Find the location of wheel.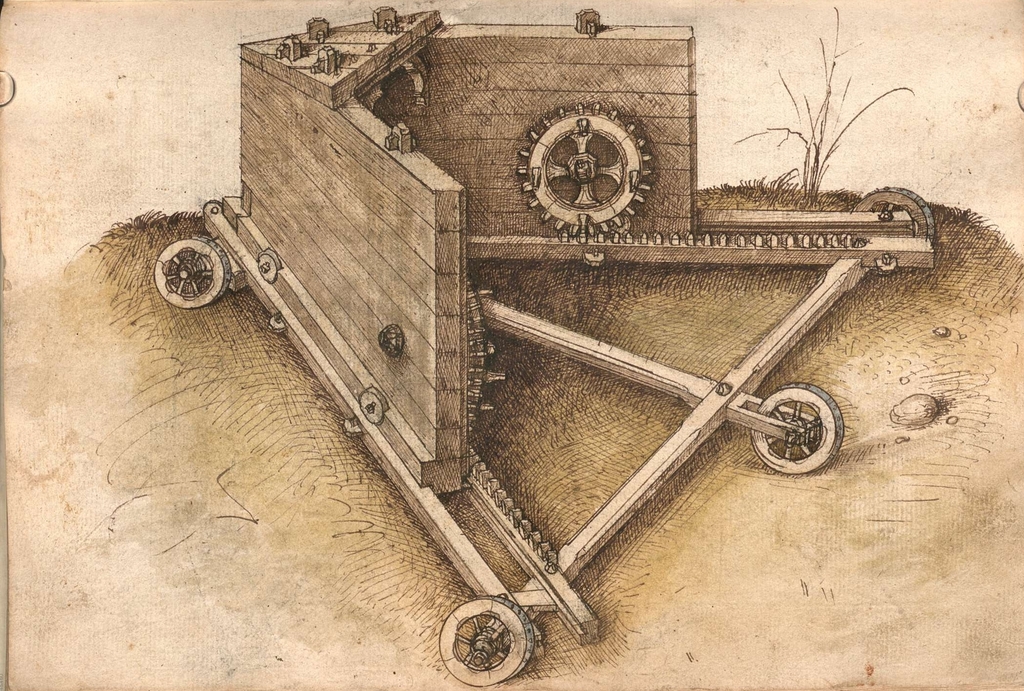
Location: (x1=439, y1=592, x2=536, y2=687).
